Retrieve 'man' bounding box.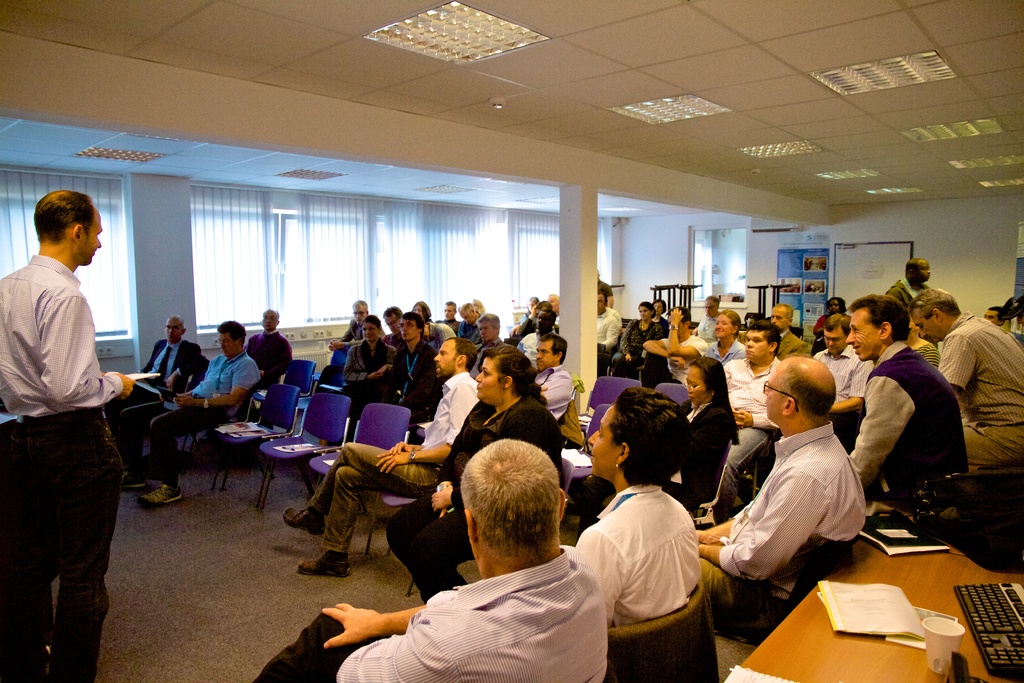
Bounding box: [252,436,611,682].
